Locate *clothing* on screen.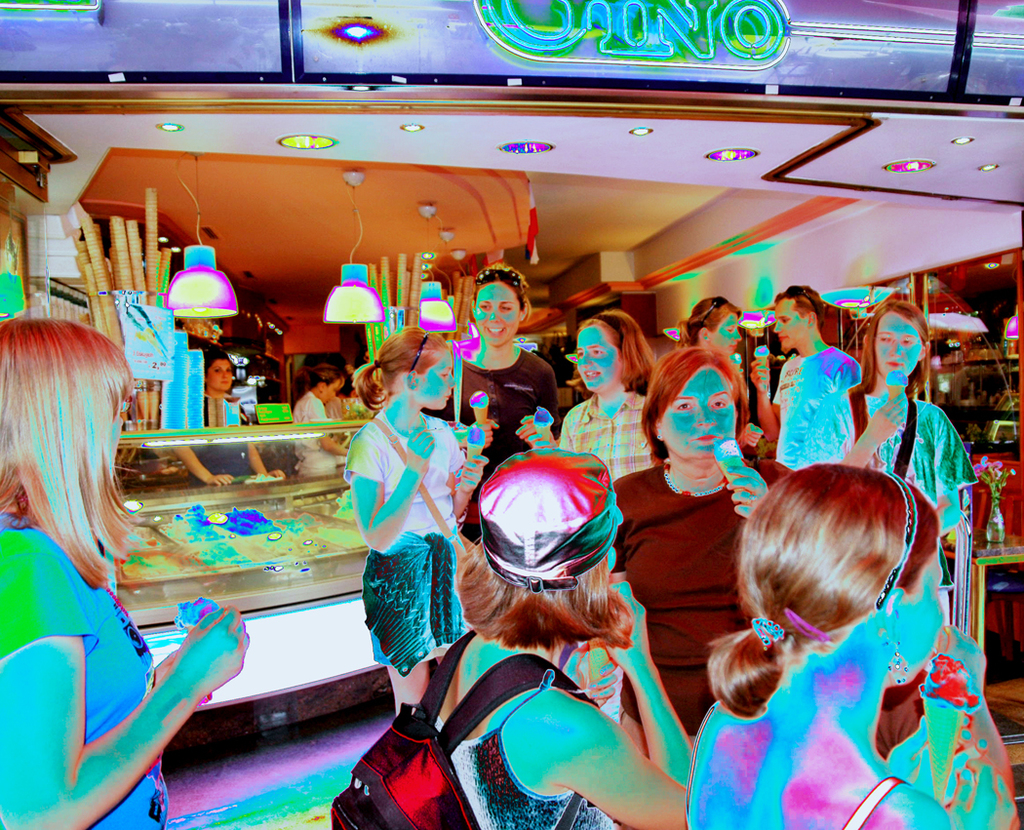
On screen at [x1=686, y1=673, x2=929, y2=829].
